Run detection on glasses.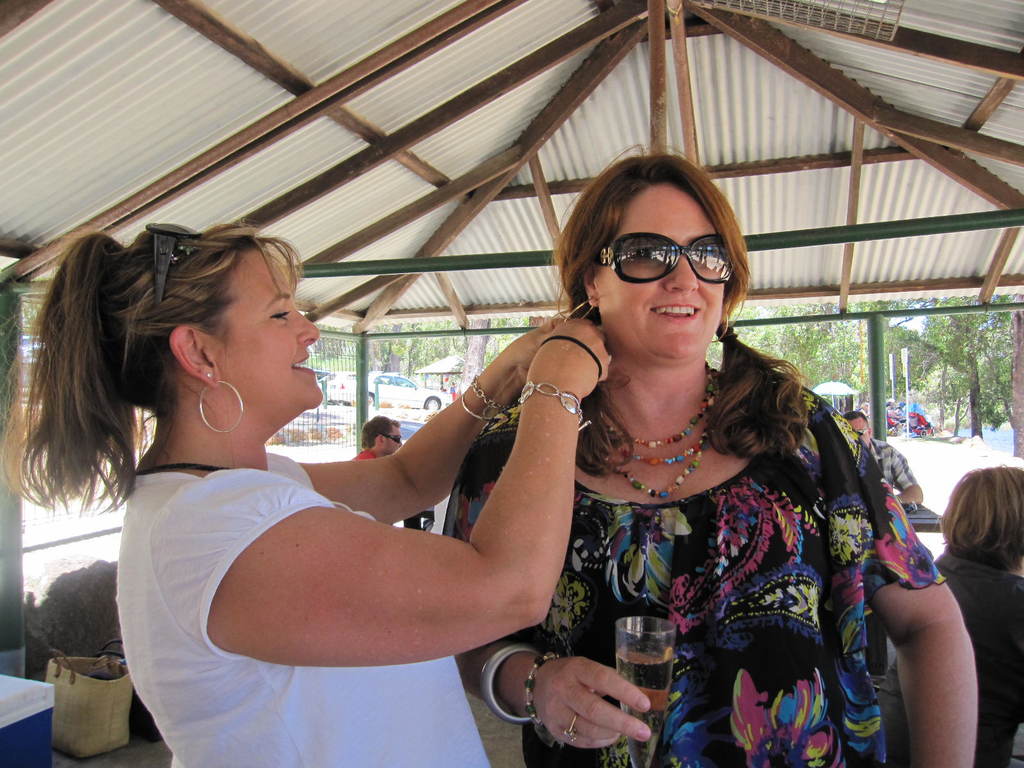
Result: bbox=(140, 220, 206, 308).
